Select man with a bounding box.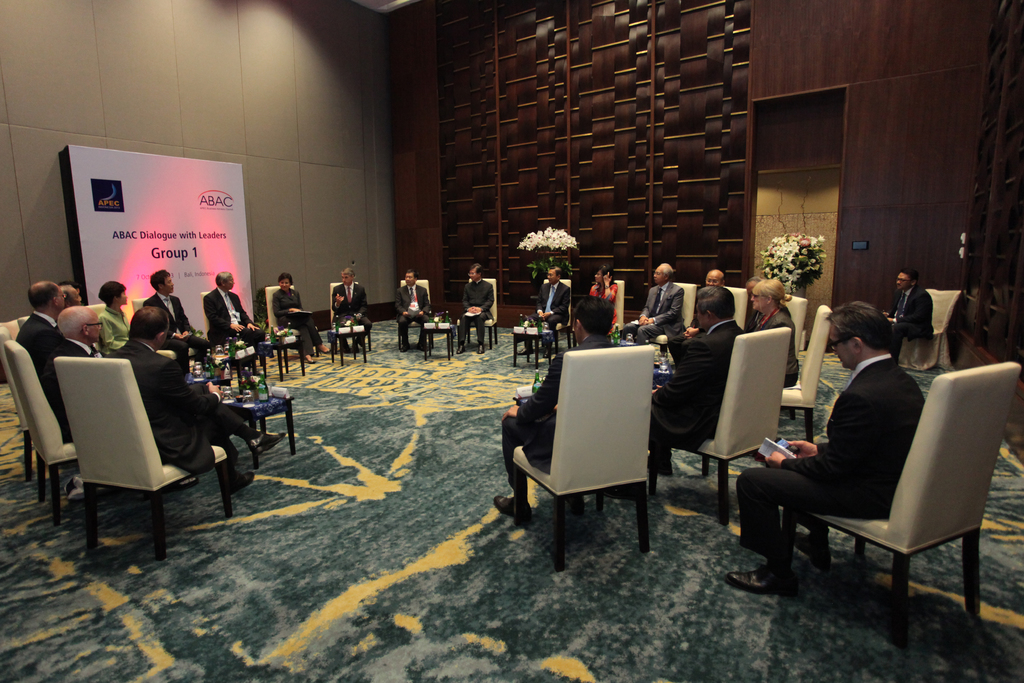
(763, 302, 953, 598).
